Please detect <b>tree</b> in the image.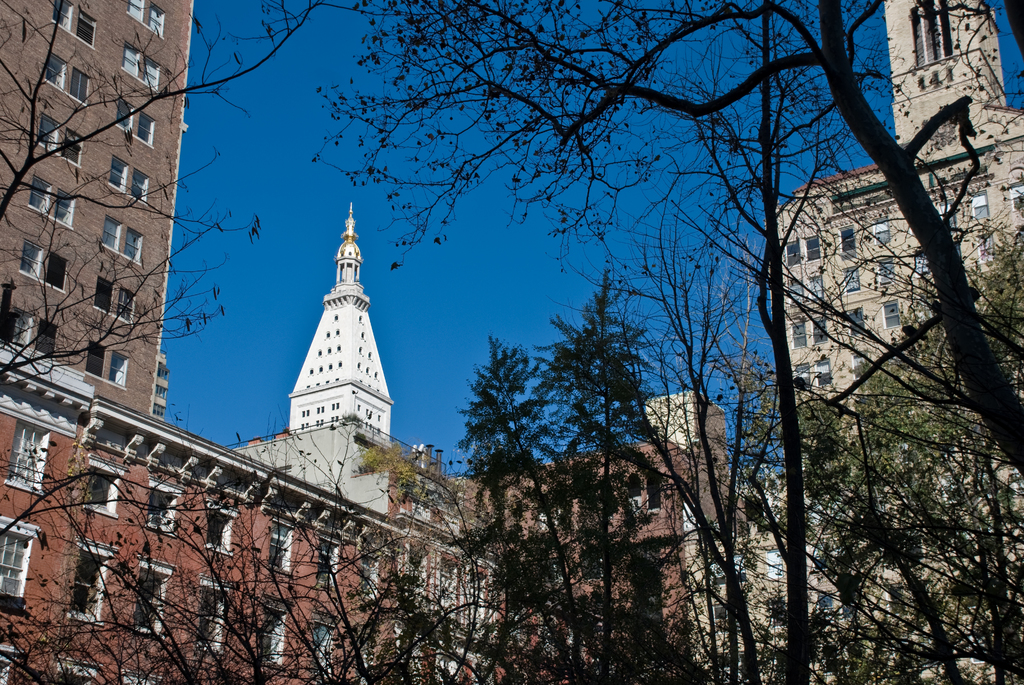
<bbox>455, 250, 690, 679</bbox>.
